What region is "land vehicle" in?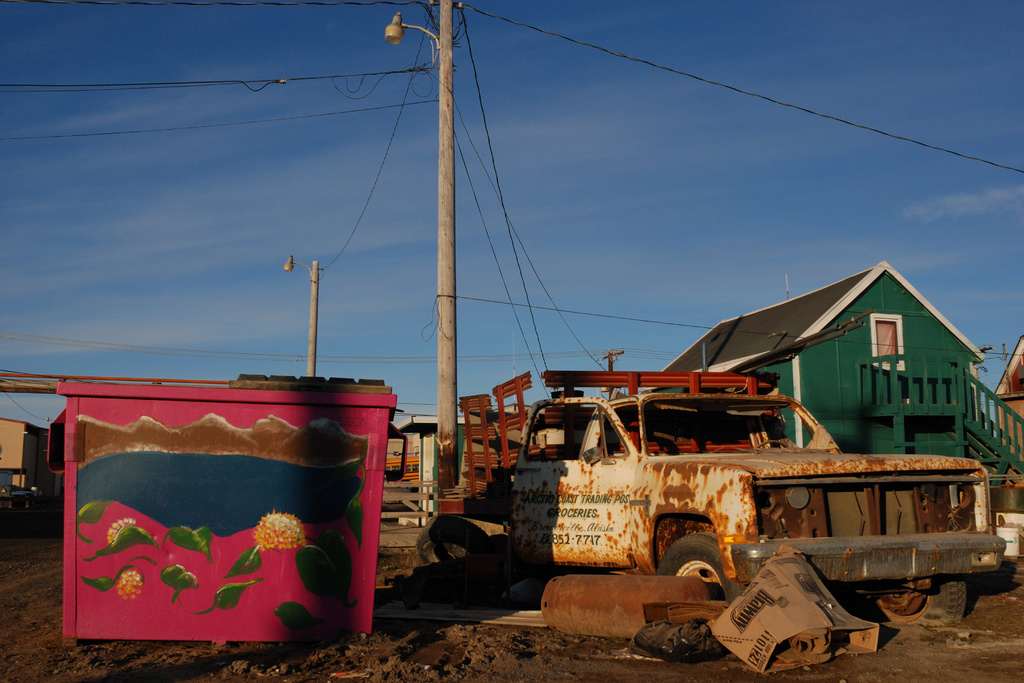
crop(380, 456, 419, 482).
